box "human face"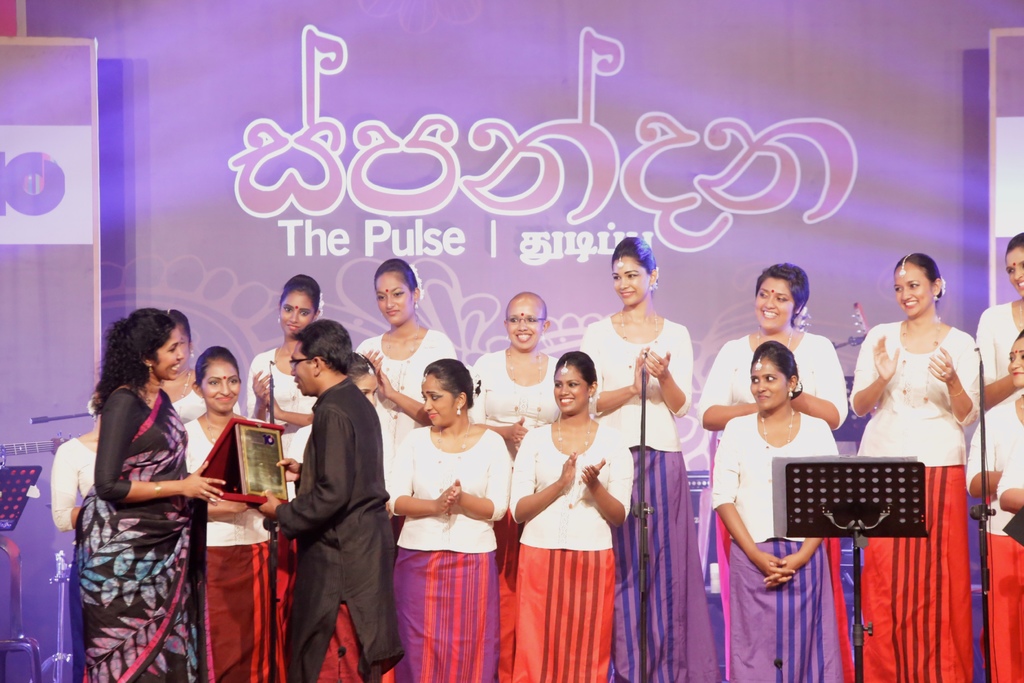
162/333/184/383
